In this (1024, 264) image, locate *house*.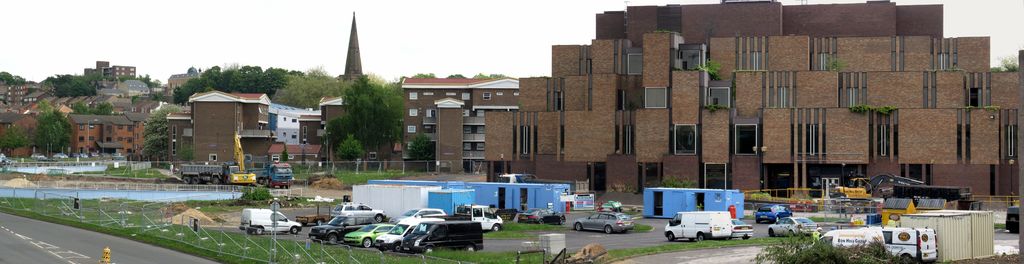
Bounding box: bbox=[415, 84, 486, 182].
